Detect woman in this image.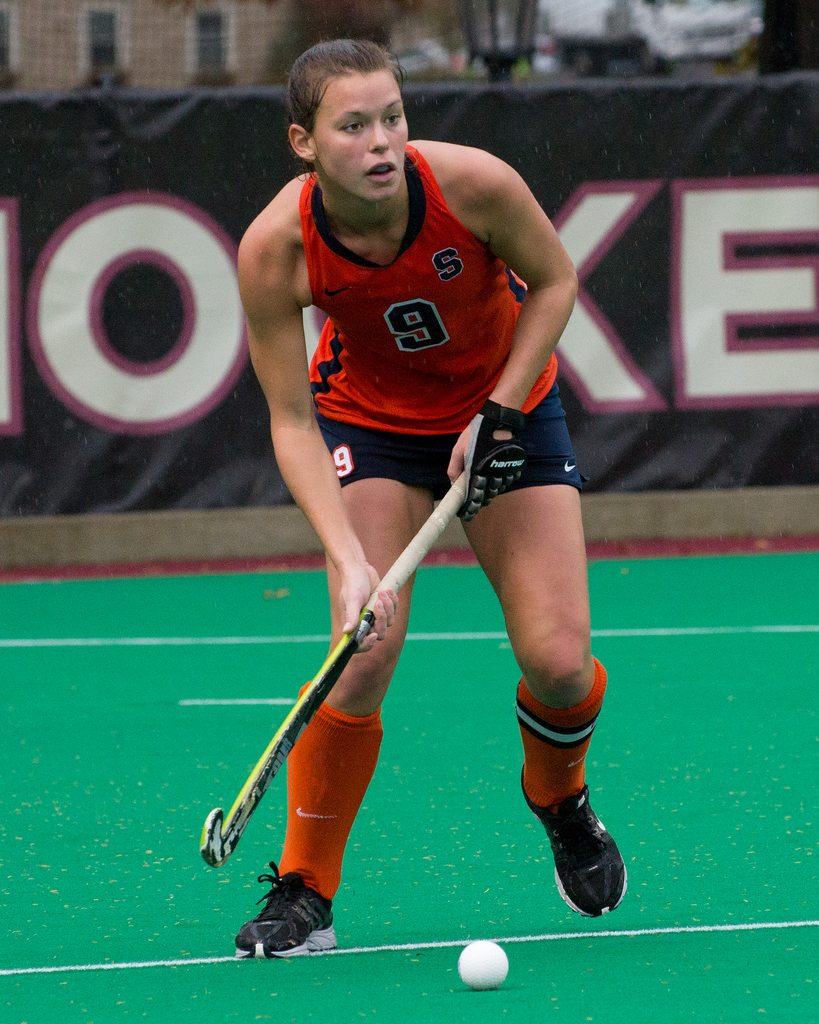
Detection: BBox(230, 38, 629, 963).
